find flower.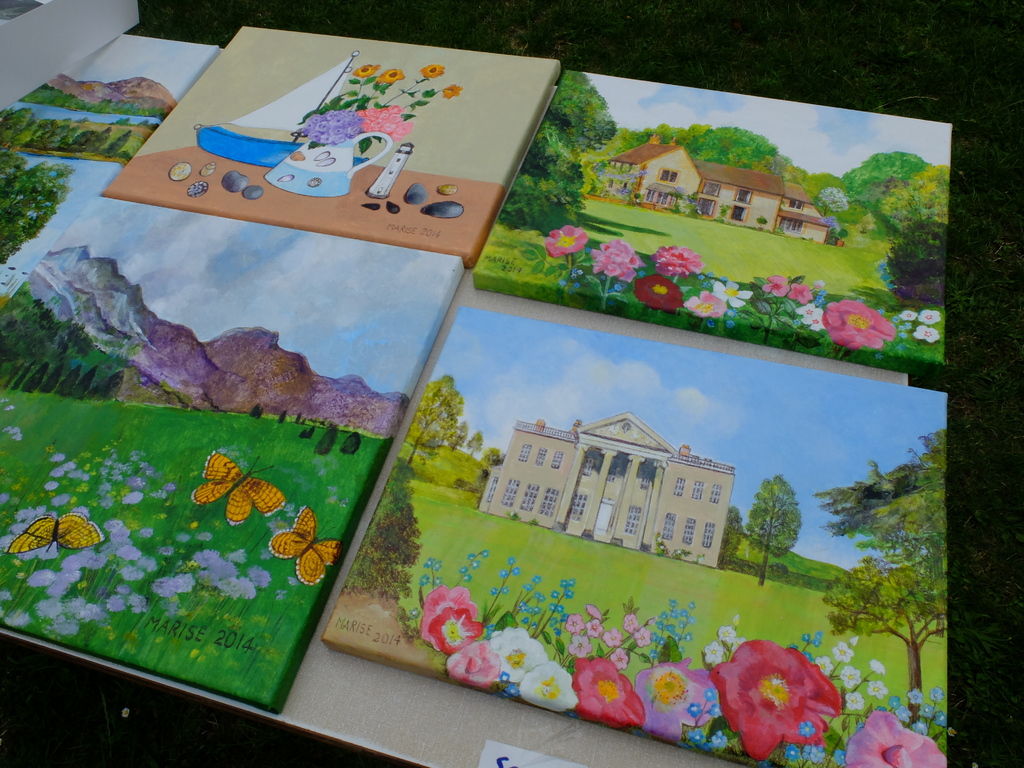
crop(784, 743, 801, 764).
